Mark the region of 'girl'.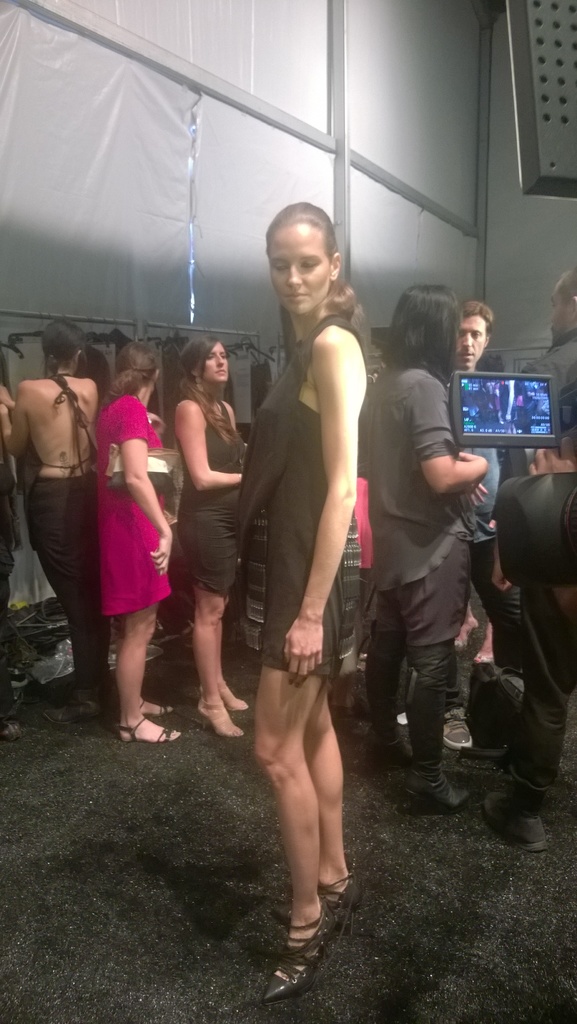
Region: l=92, t=333, r=183, b=734.
